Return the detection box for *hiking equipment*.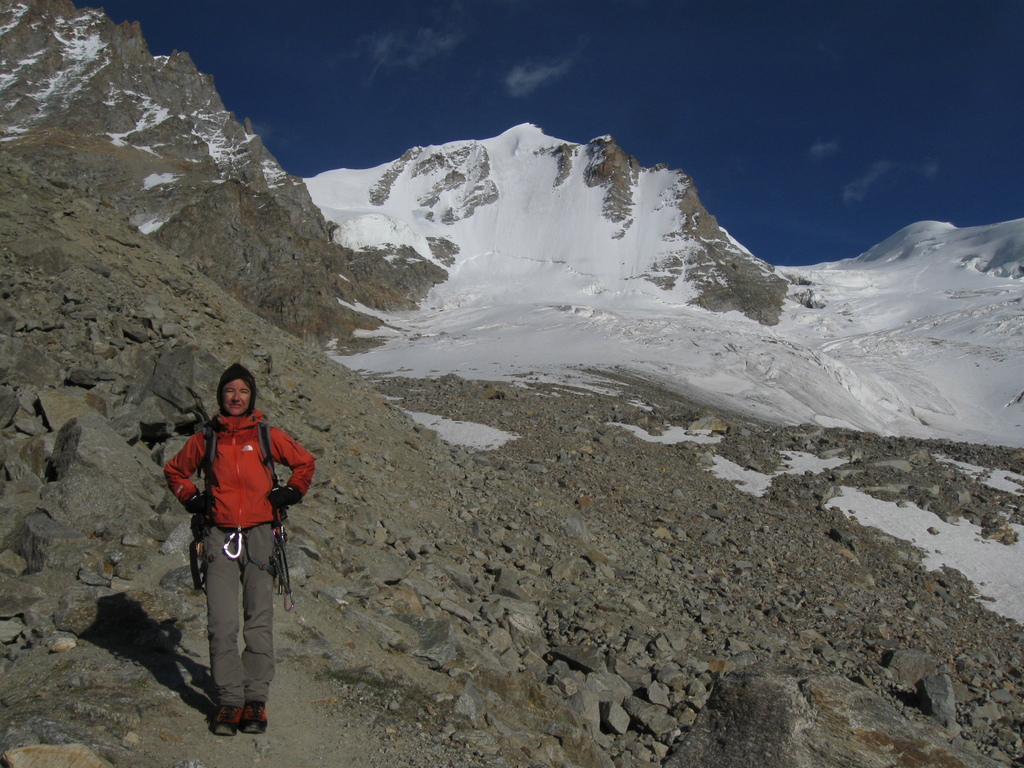
x1=271 y1=484 x2=306 y2=507.
